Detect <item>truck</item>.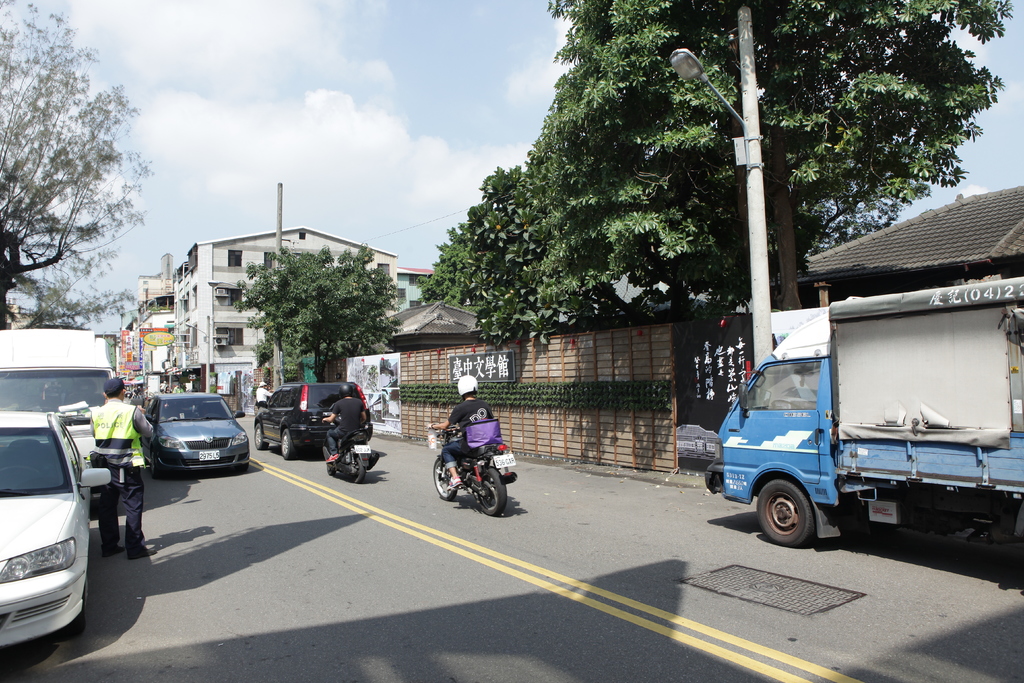
Detected at (0,325,118,507).
